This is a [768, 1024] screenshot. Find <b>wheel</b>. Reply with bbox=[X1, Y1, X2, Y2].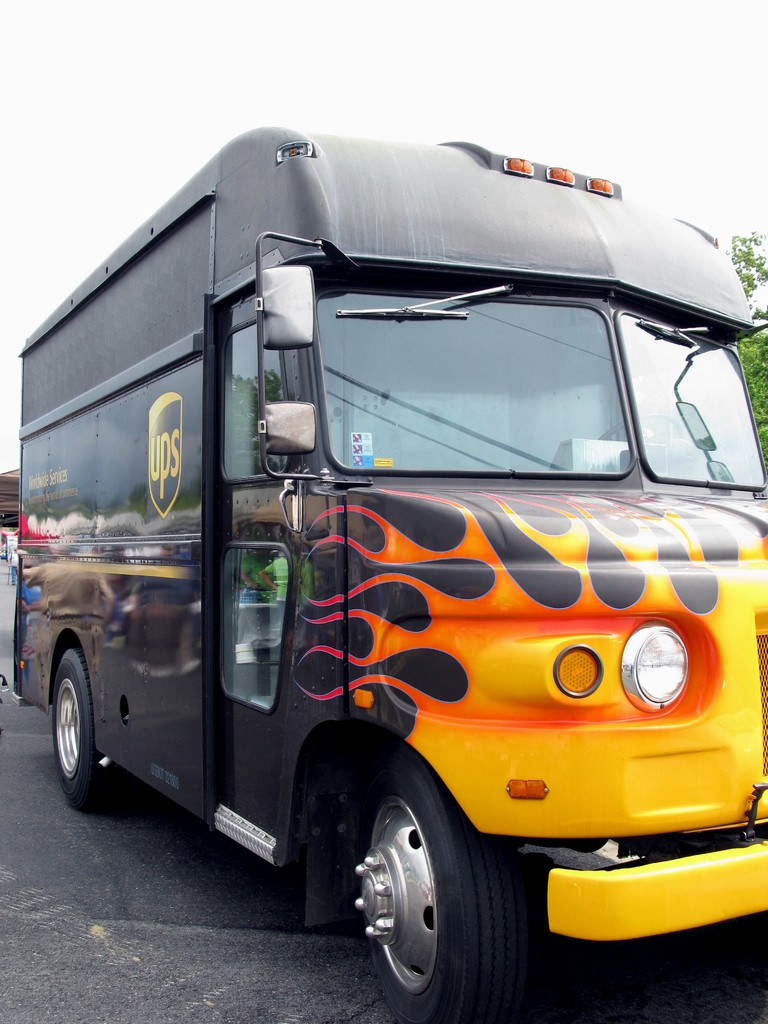
bbox=[334, 774, 519, 1004].
